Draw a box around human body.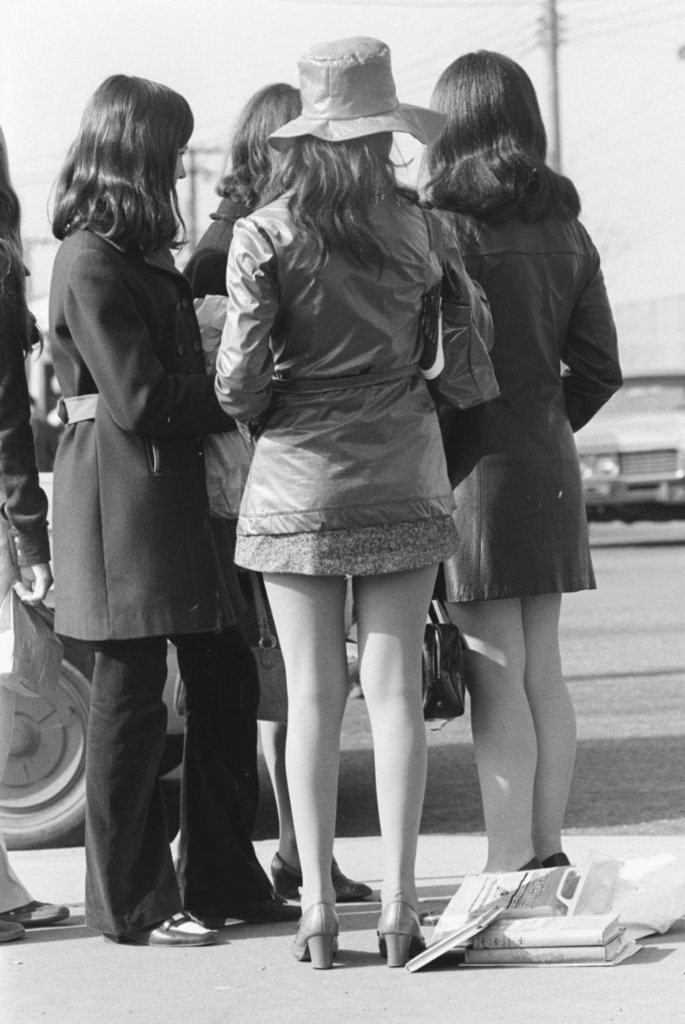
416,180,628,877.
